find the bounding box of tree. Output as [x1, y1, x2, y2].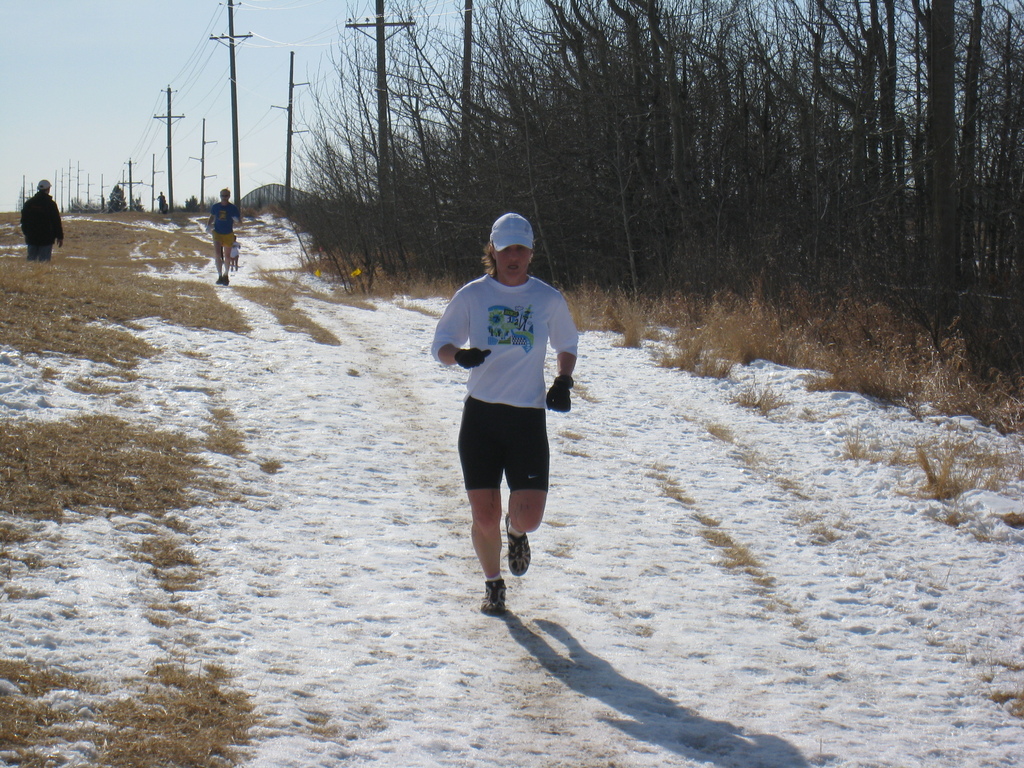
[106, 177, 127, 213].
